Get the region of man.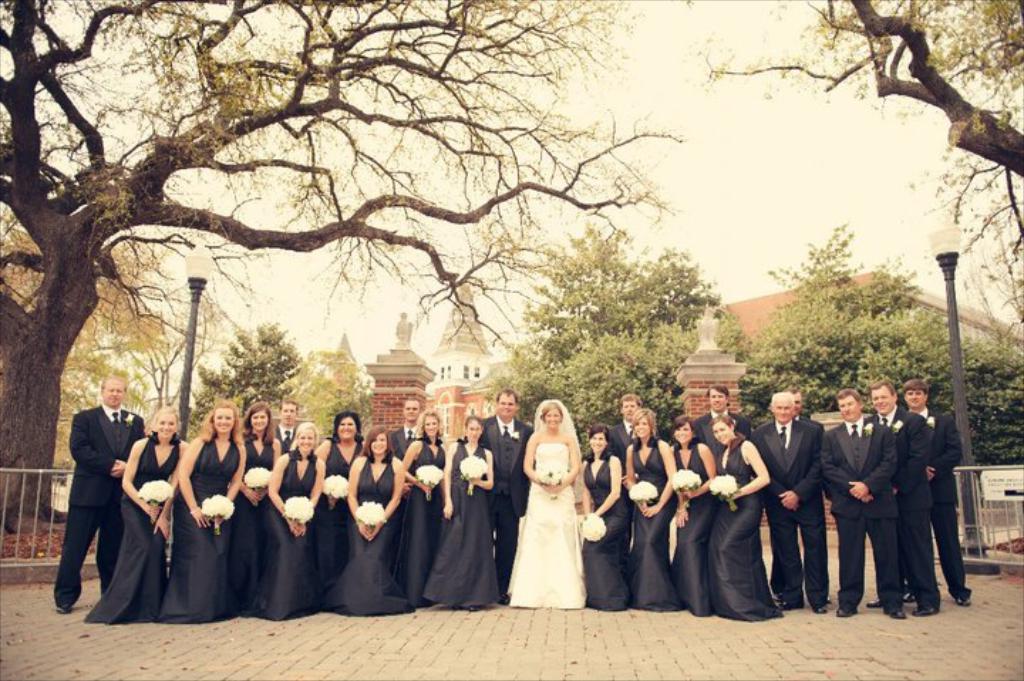
crop(612, 390, 639, 454).
